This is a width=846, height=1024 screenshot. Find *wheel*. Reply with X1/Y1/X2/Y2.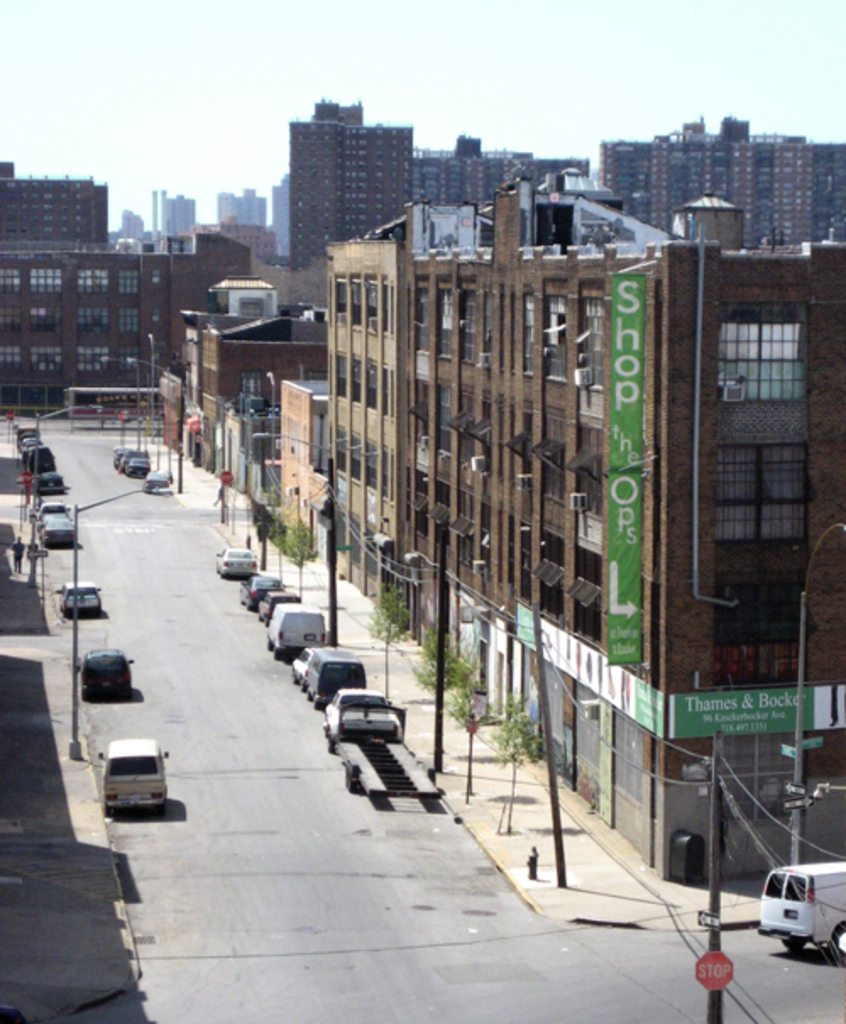
347/768/355/799.
